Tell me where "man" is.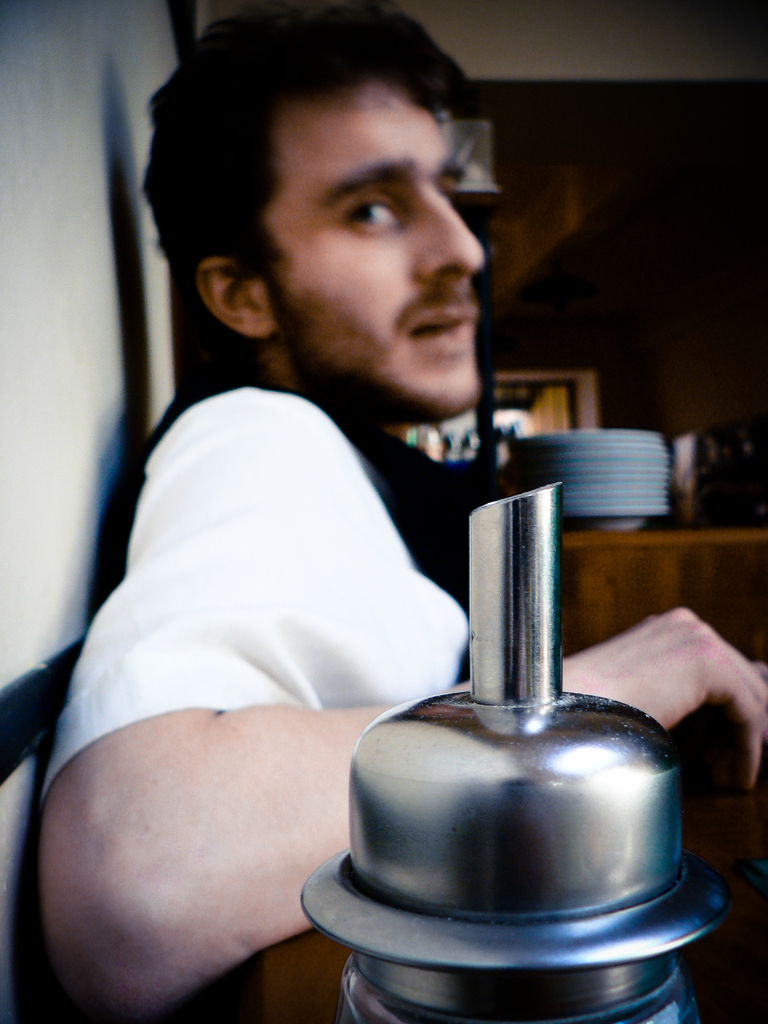
"man" is at {"x1": 39, "y1": 22, "x2": 666, "y2": 1002}.
